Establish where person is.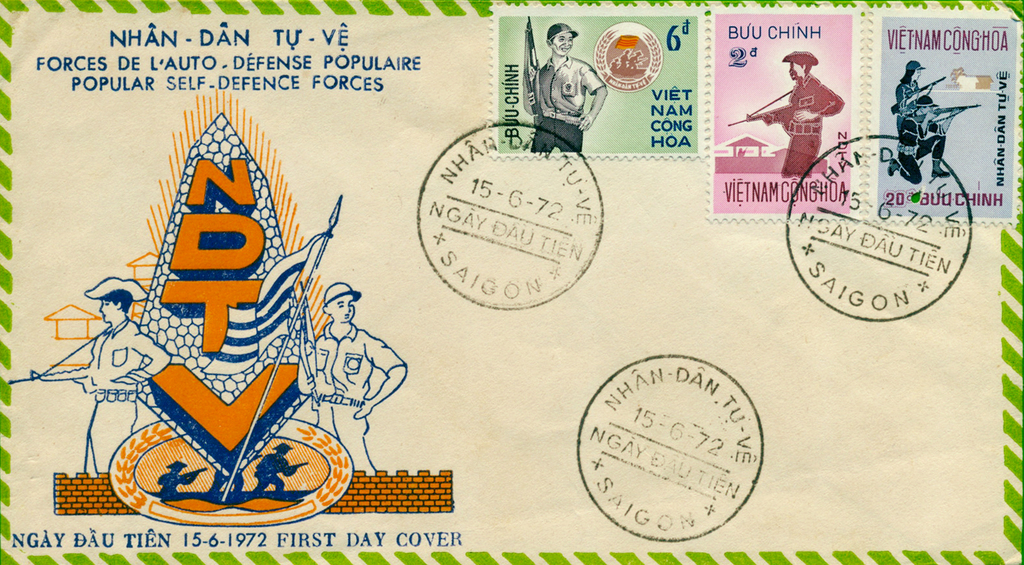
Established at locate(760, 52, 839, 176).
